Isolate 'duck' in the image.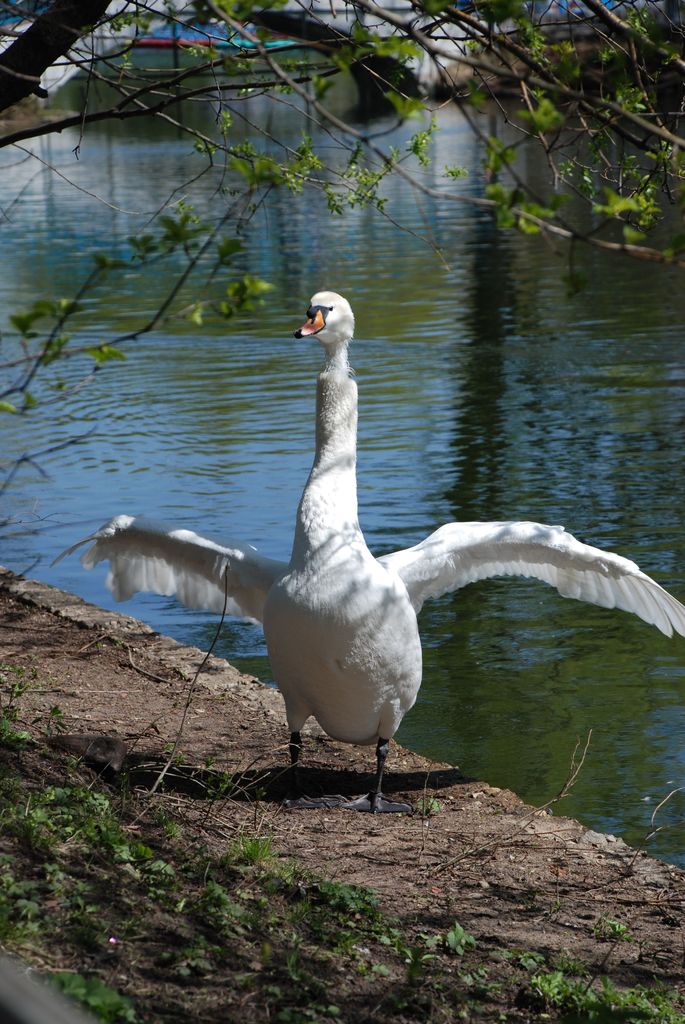
Isolated region: bbox=(153, 263, 605, 804).
